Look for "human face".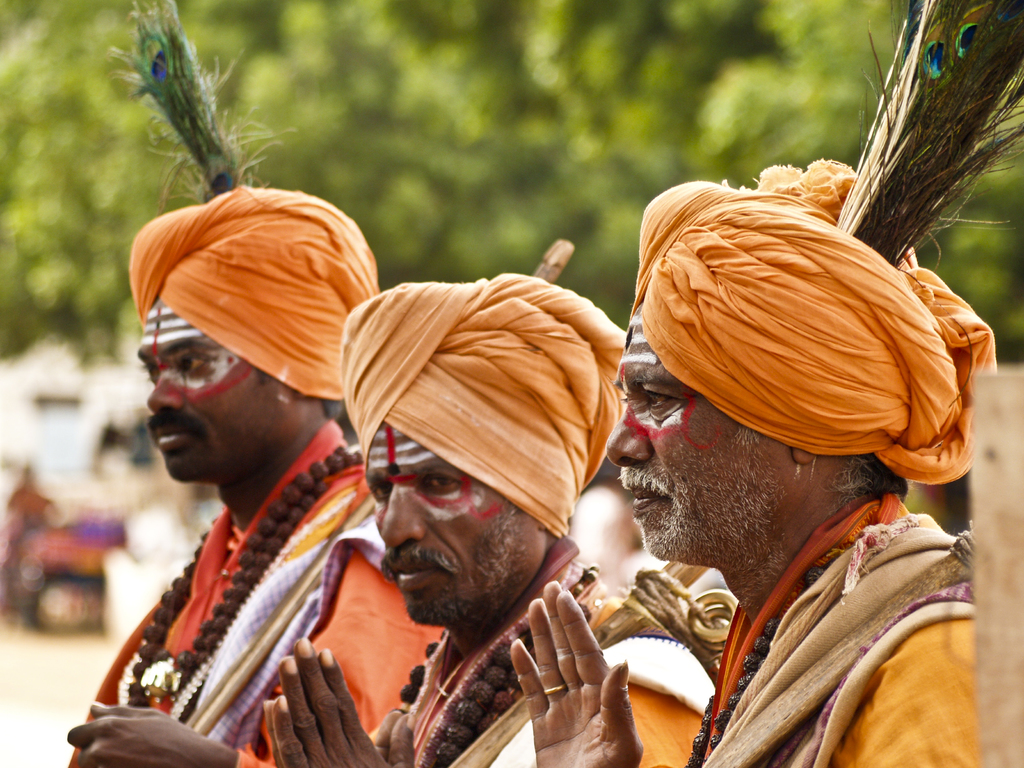
Found: x1=138 y1=294 x2=285 y2=483.
